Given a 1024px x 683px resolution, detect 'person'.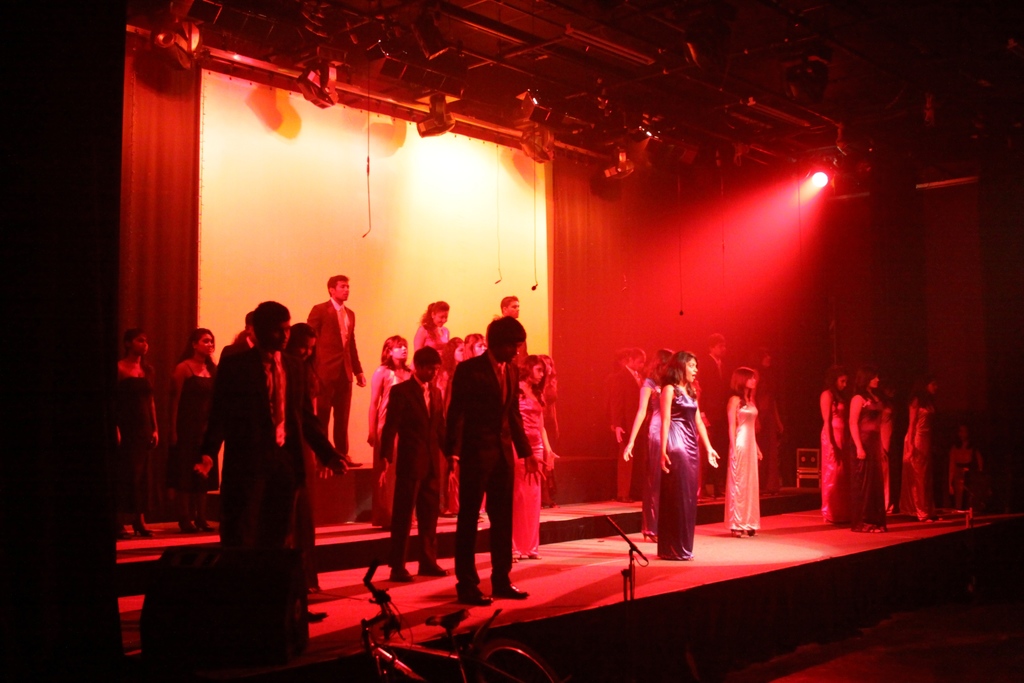
bbox=[636, 337, 717, 569].
